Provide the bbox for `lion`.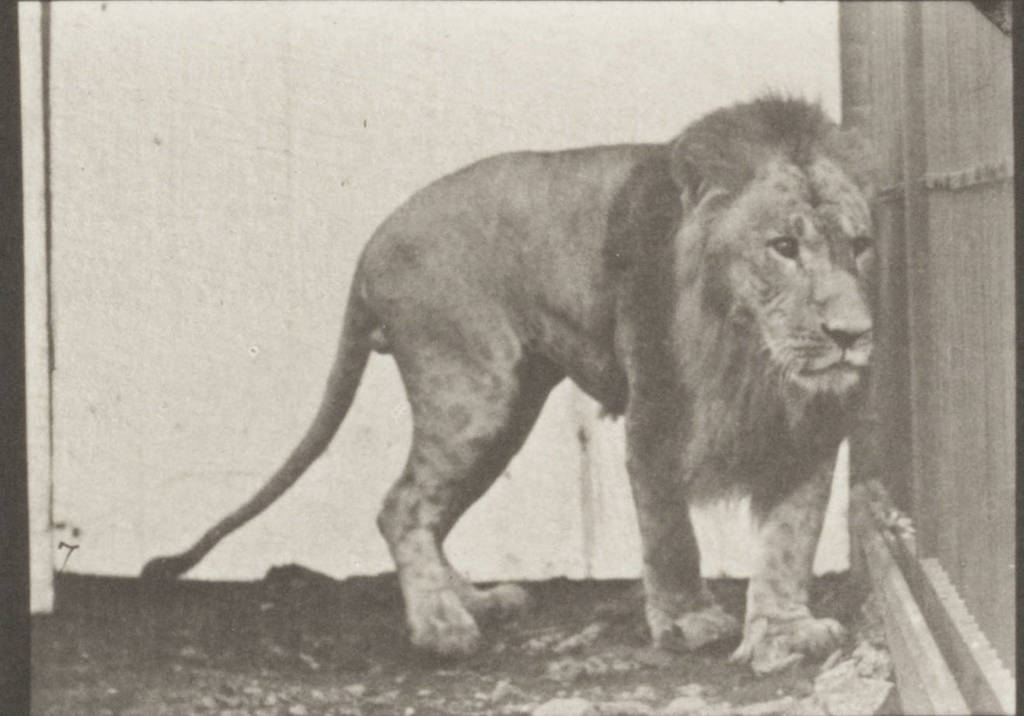
[142,75,883,661].
